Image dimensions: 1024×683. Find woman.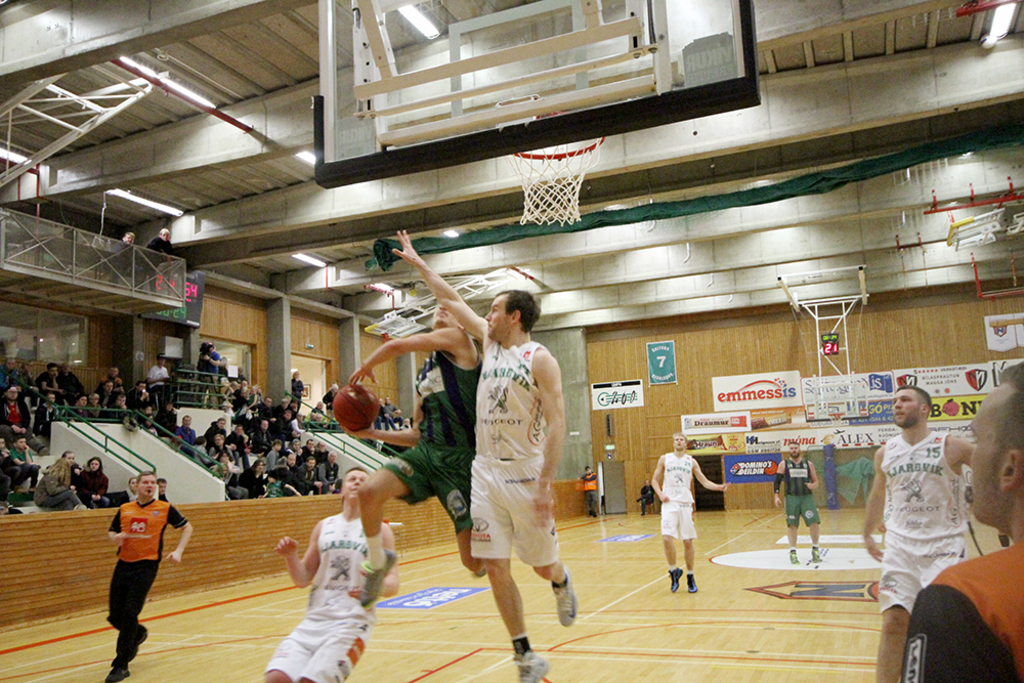
bbox=[0, 357, 18, 391].
